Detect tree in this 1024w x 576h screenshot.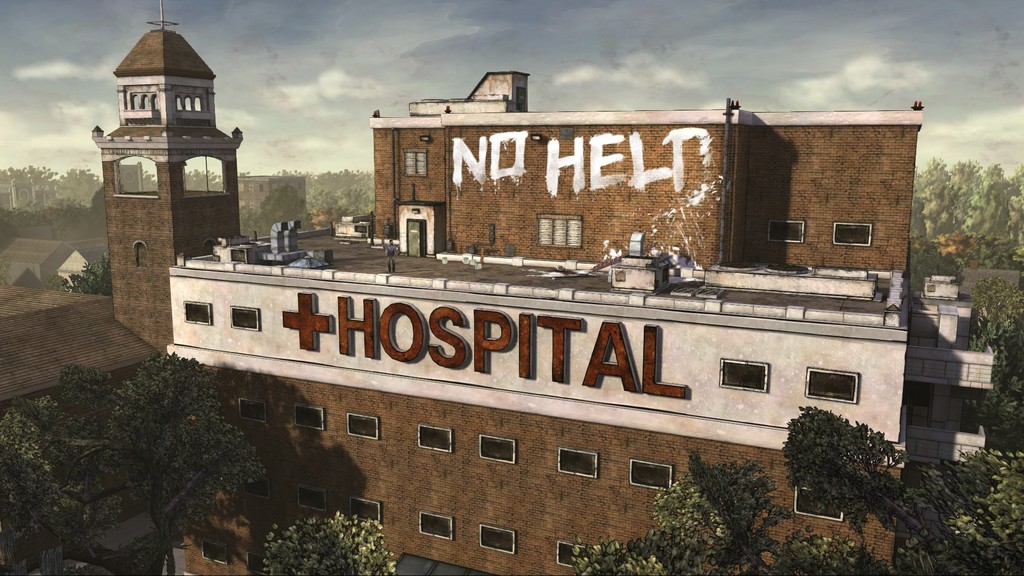
Detection: <box>54,250,113,301</box>.
